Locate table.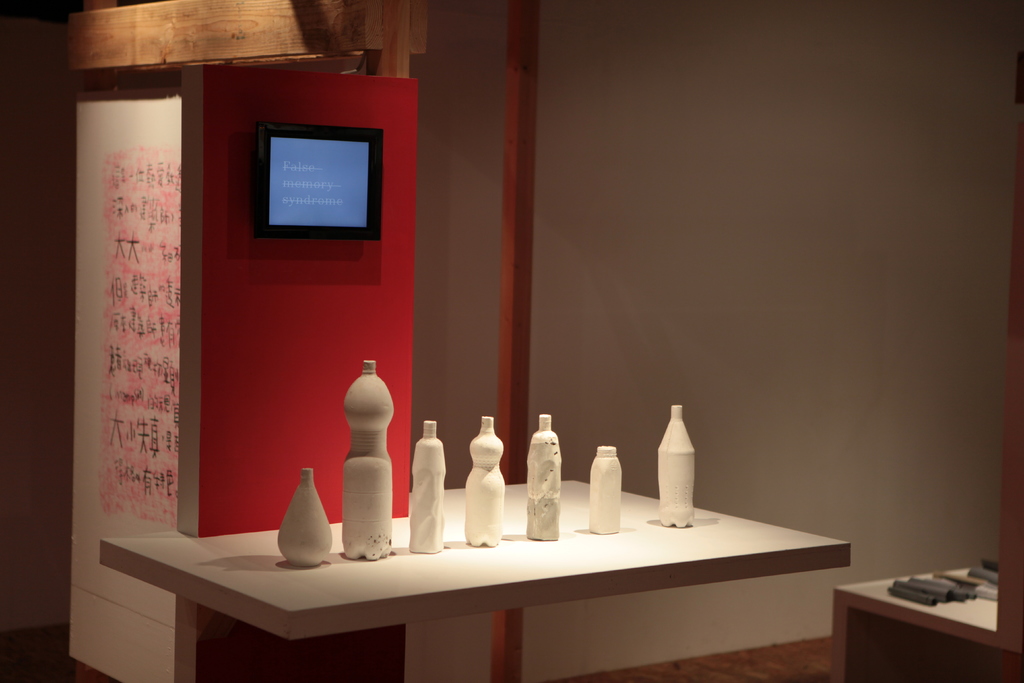
Bounding box: <bbox>826, 557, 993, 682</bbox>.
